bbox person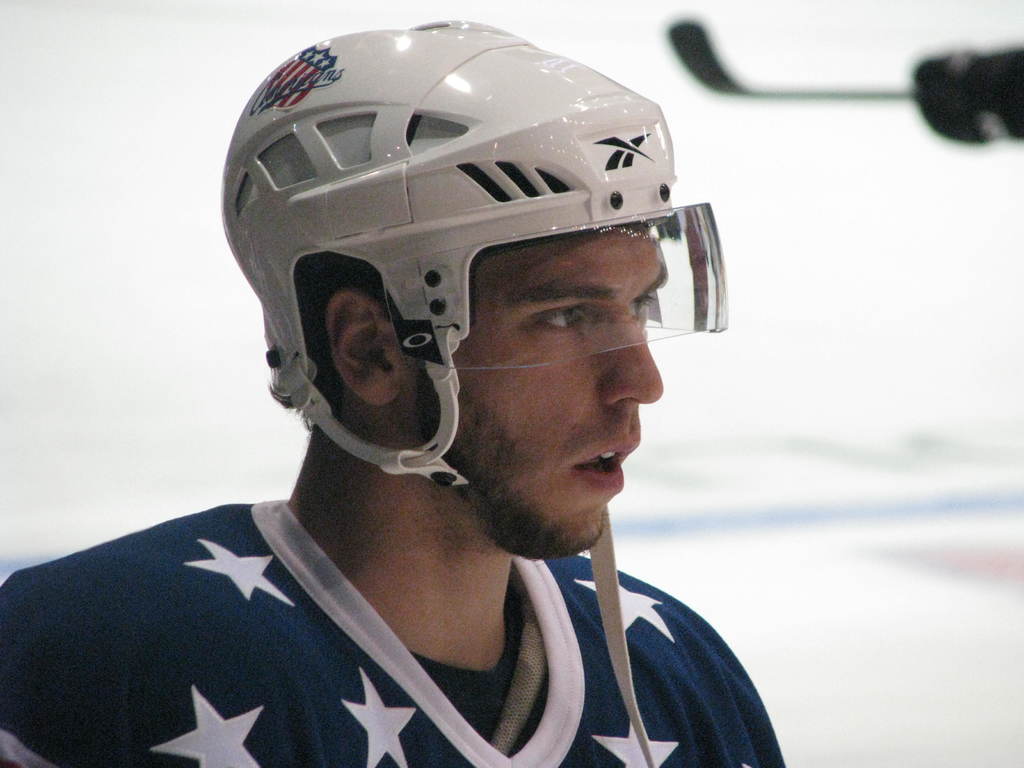
BBox(99, 10, 800, 751)
